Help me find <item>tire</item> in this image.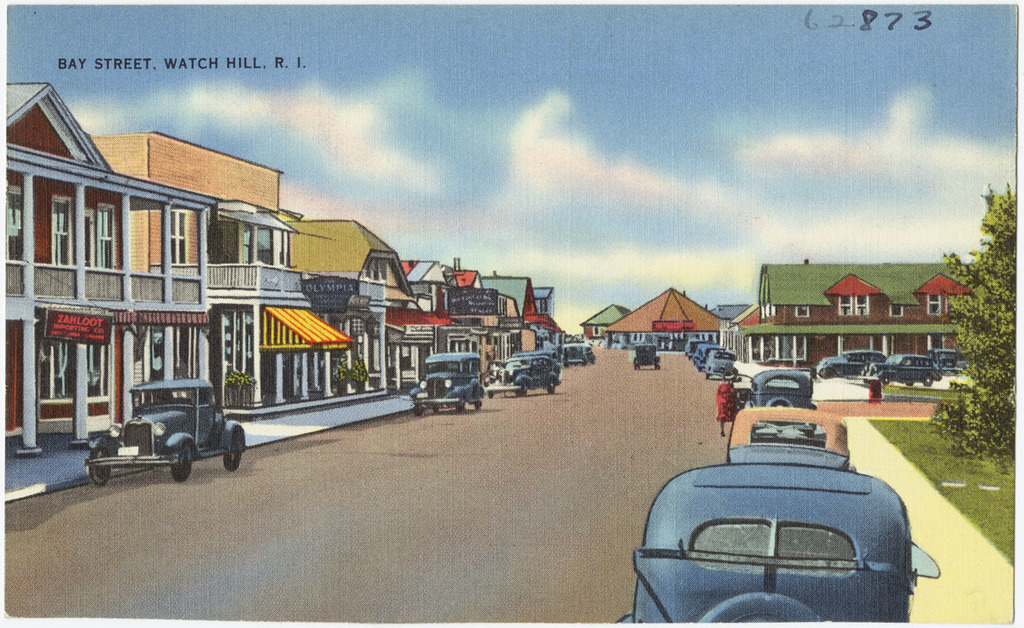
Found it: 823/369/835/377.
